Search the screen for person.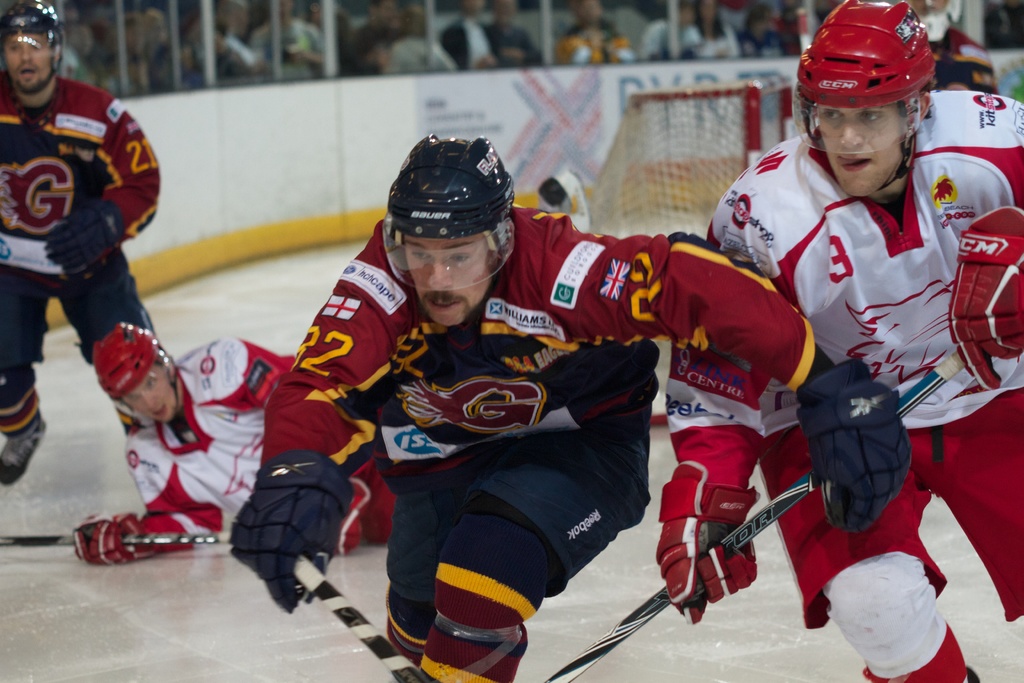
Found at box(14, 24, 174, 478).
